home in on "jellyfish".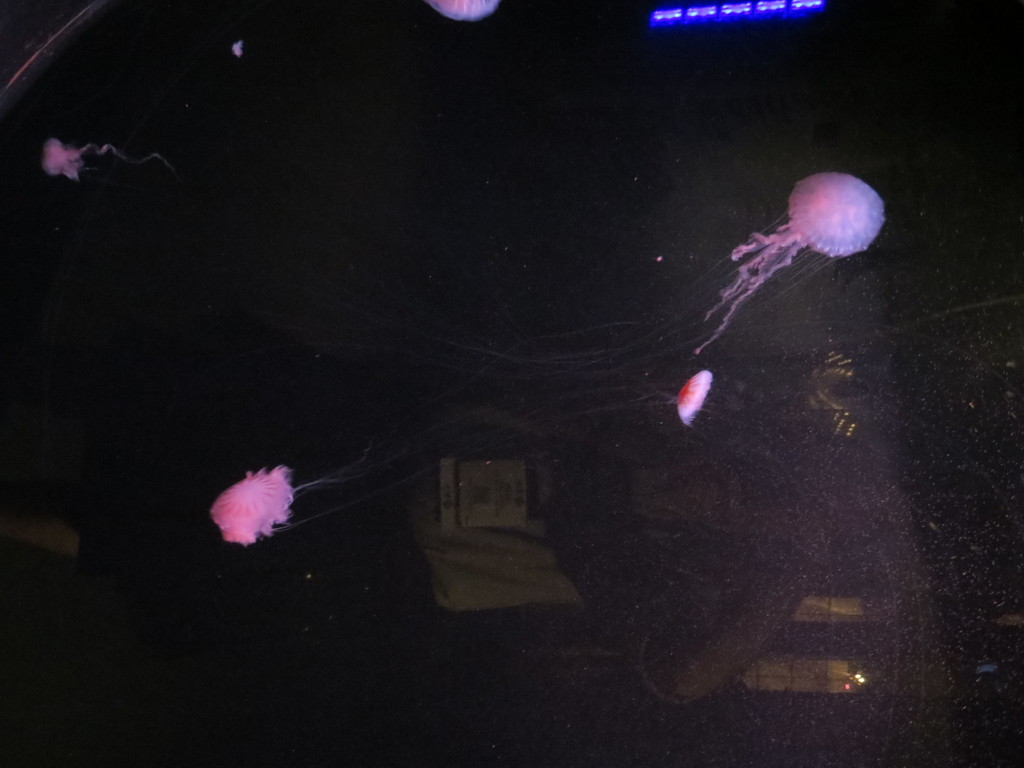
Homed in at Rect(207, 464, 348, 542).
